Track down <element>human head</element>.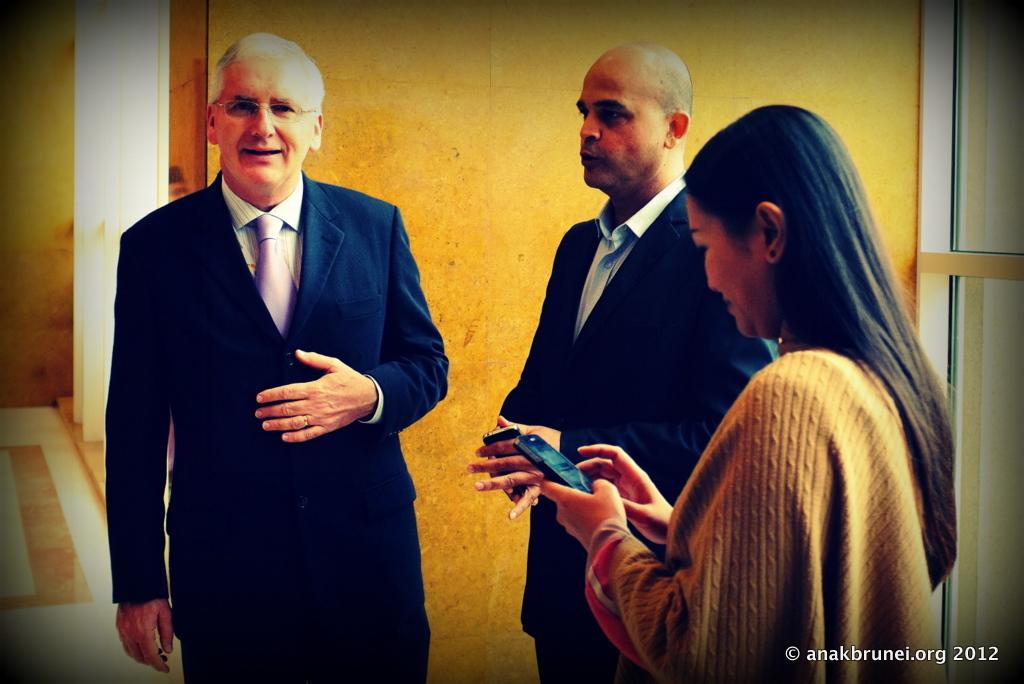
Tracked to region(572, 36, 702, 190).
